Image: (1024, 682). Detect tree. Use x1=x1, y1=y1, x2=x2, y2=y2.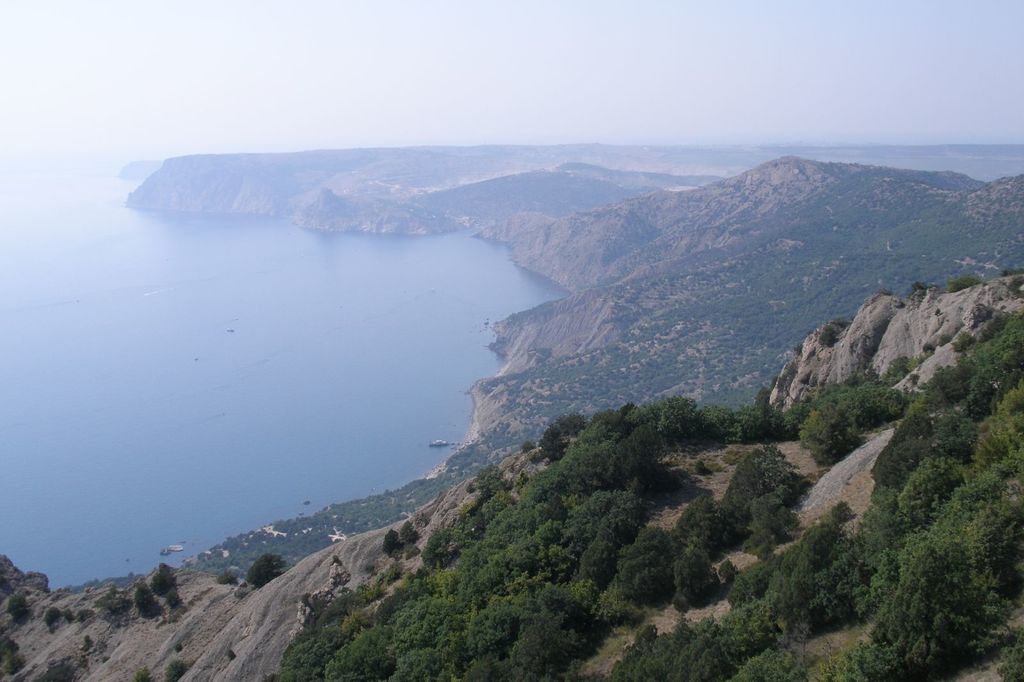
x1=248, y1=551, x2=289, y2=583.
